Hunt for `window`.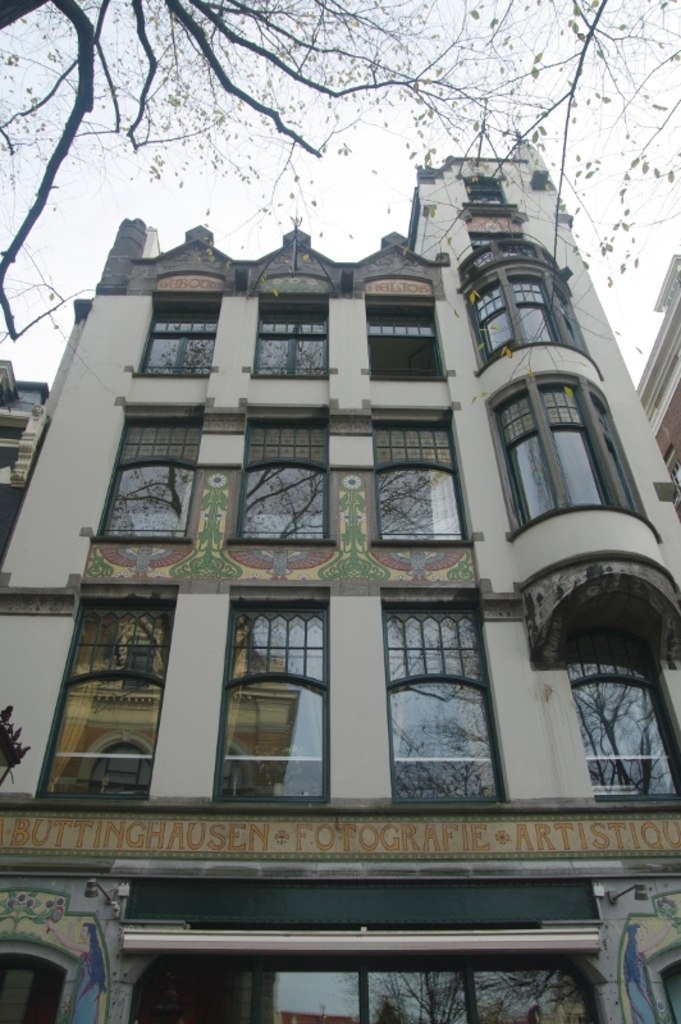
Hunted down at (32,585,186,810).
